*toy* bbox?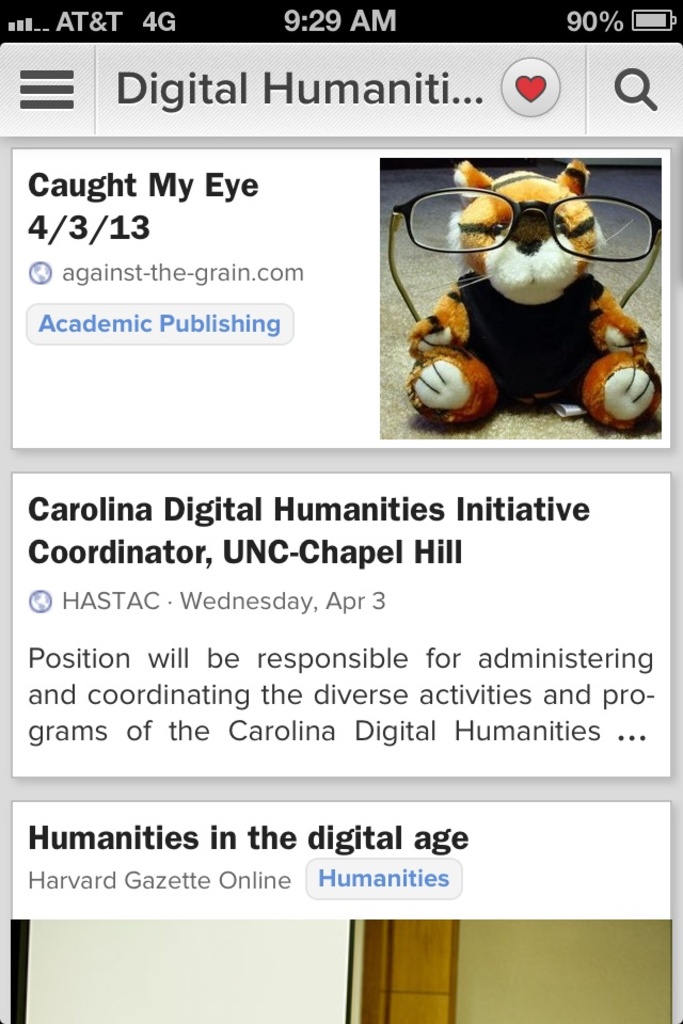
rect(392, 151, 677, 448)
